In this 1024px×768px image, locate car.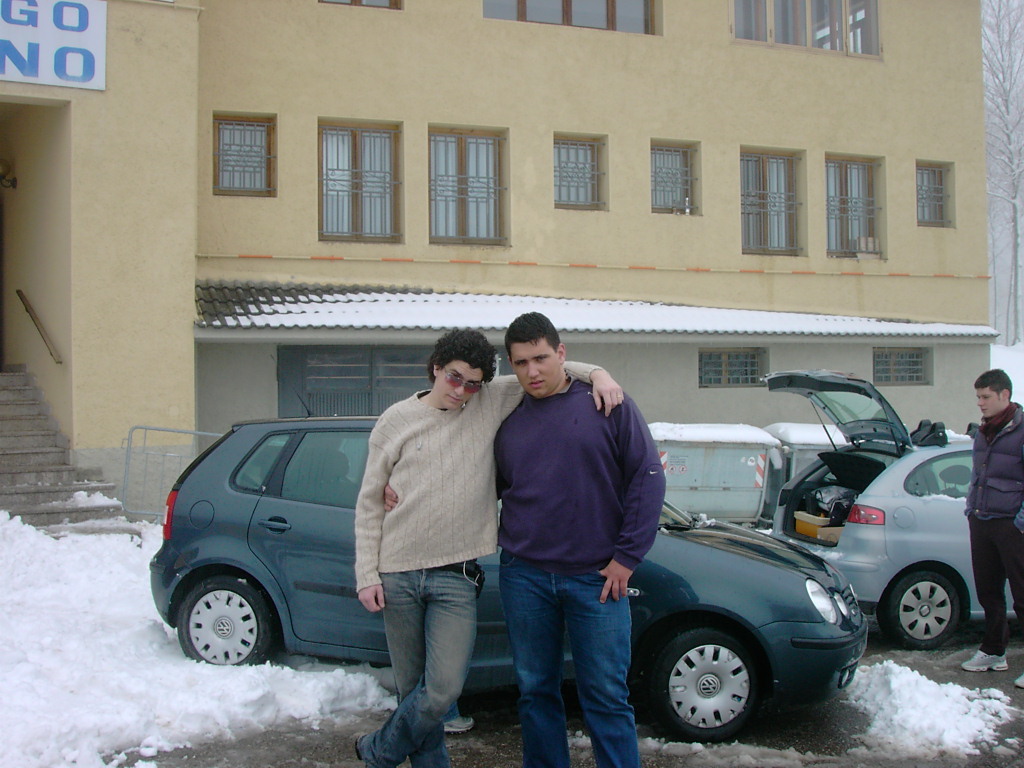
Bounding box: region(762, 369, 1021, 645).
